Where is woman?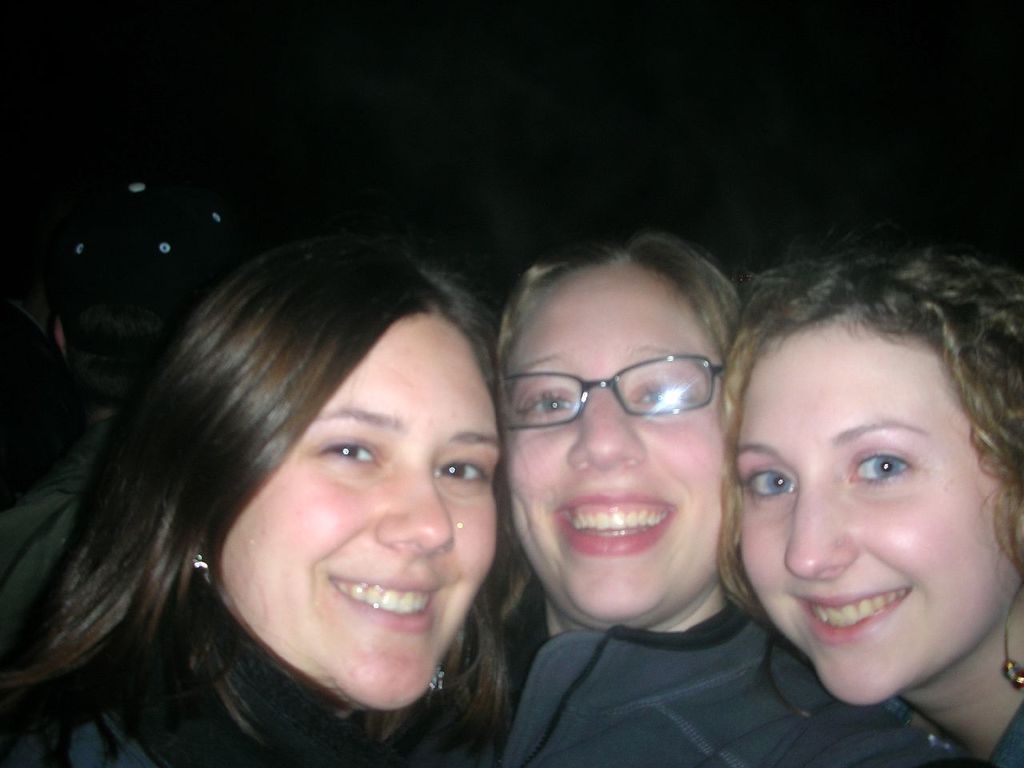
[711, 249, 1023, 767].
